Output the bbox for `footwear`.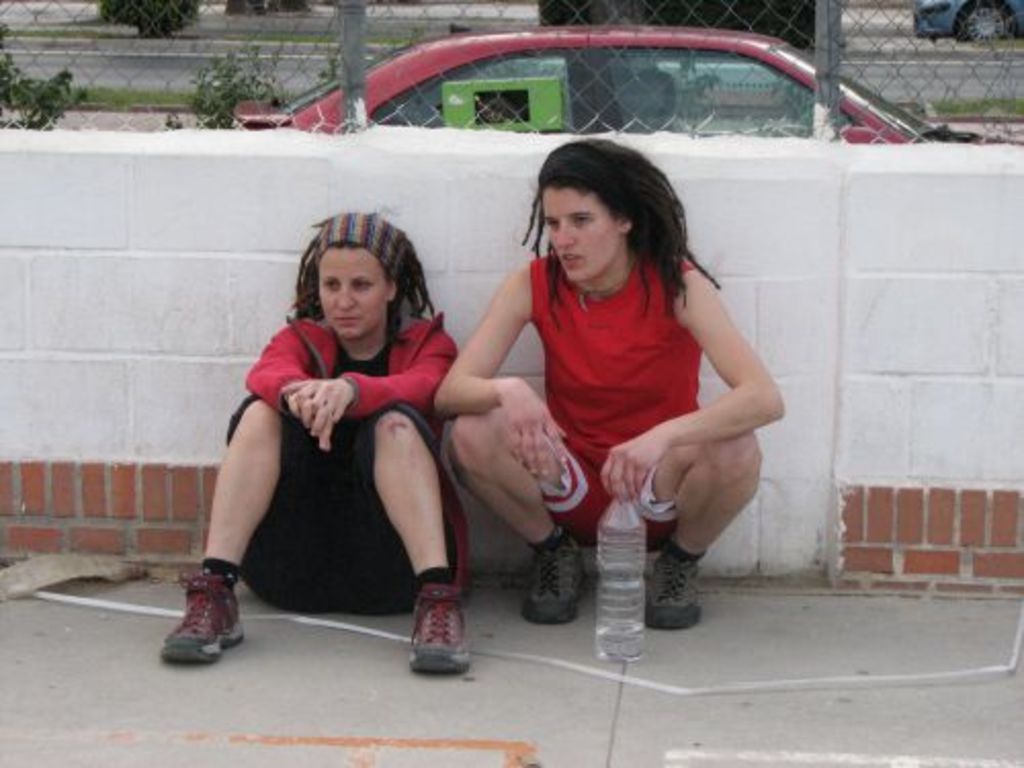
410, 580, 473, 682.
